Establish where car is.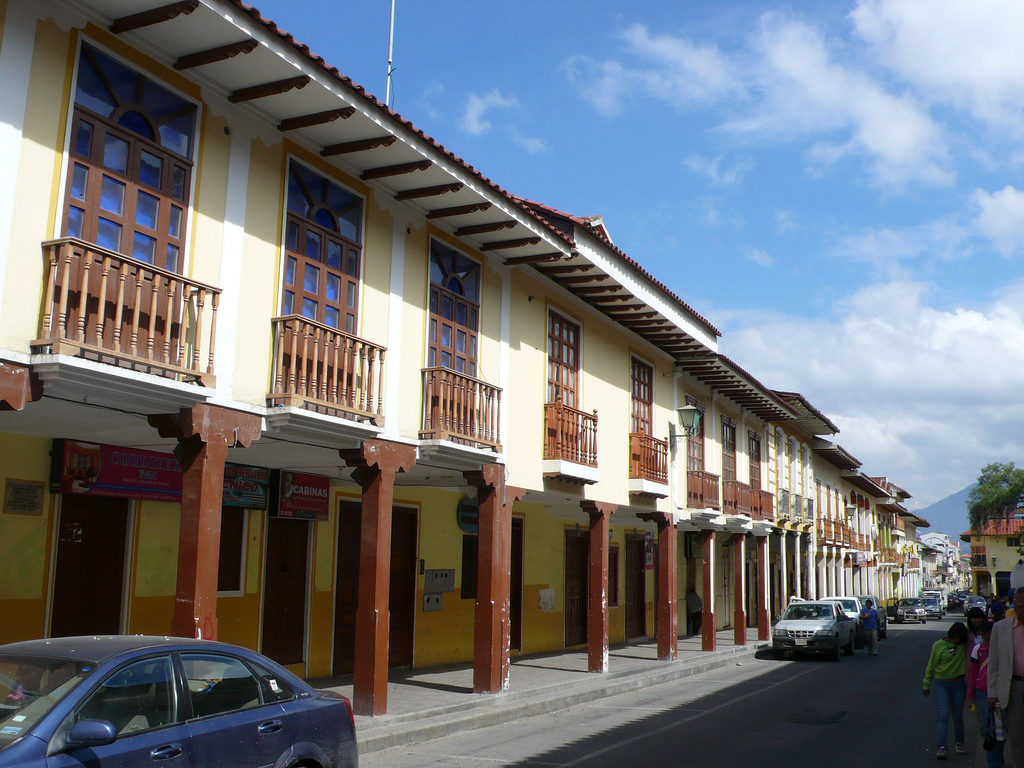
Established at {"left": 771, "top": 599, "right": 847, "bottom": 660}.
